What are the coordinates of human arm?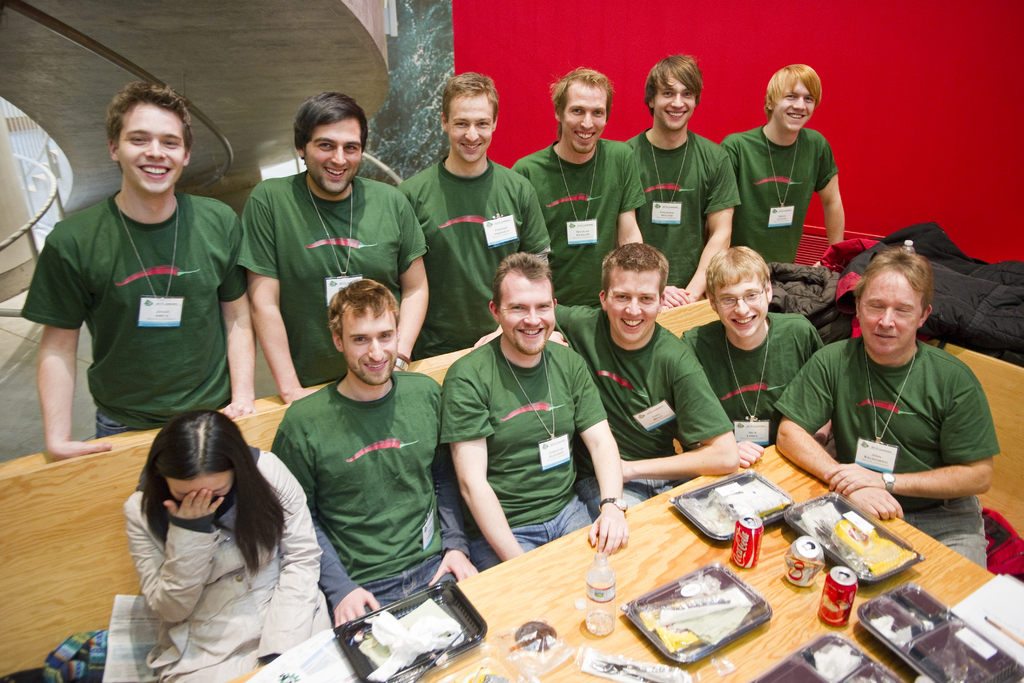
Rect(240, 210, 301, 399).
